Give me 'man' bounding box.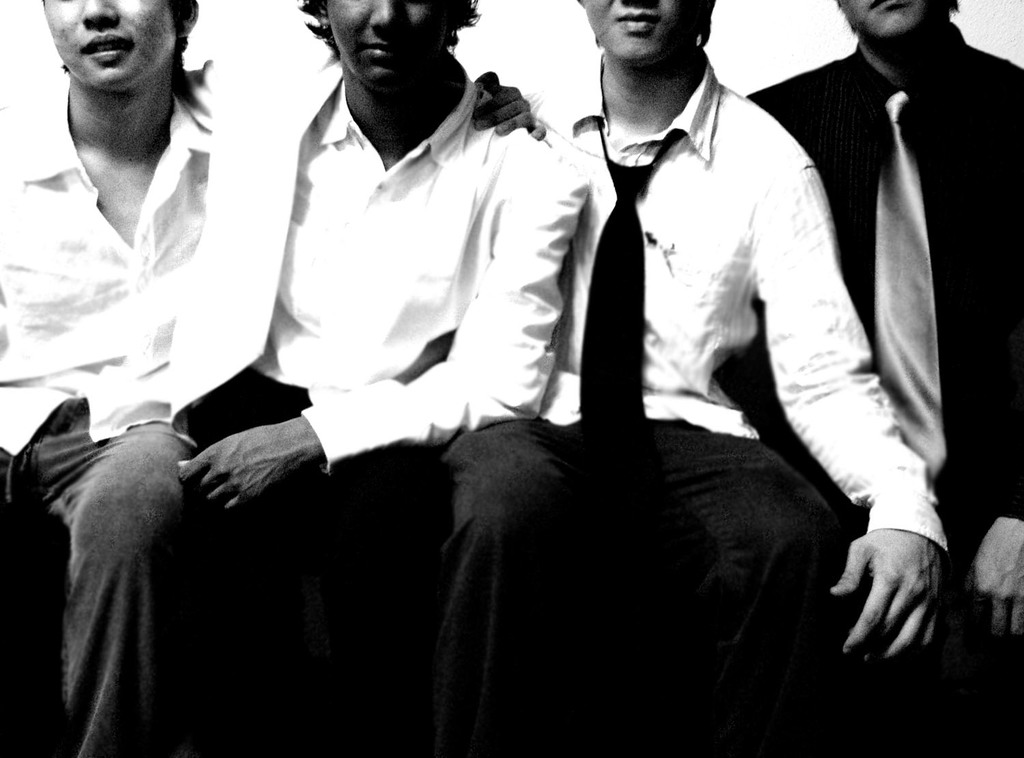
detection(747, 0, 1023, 757).
